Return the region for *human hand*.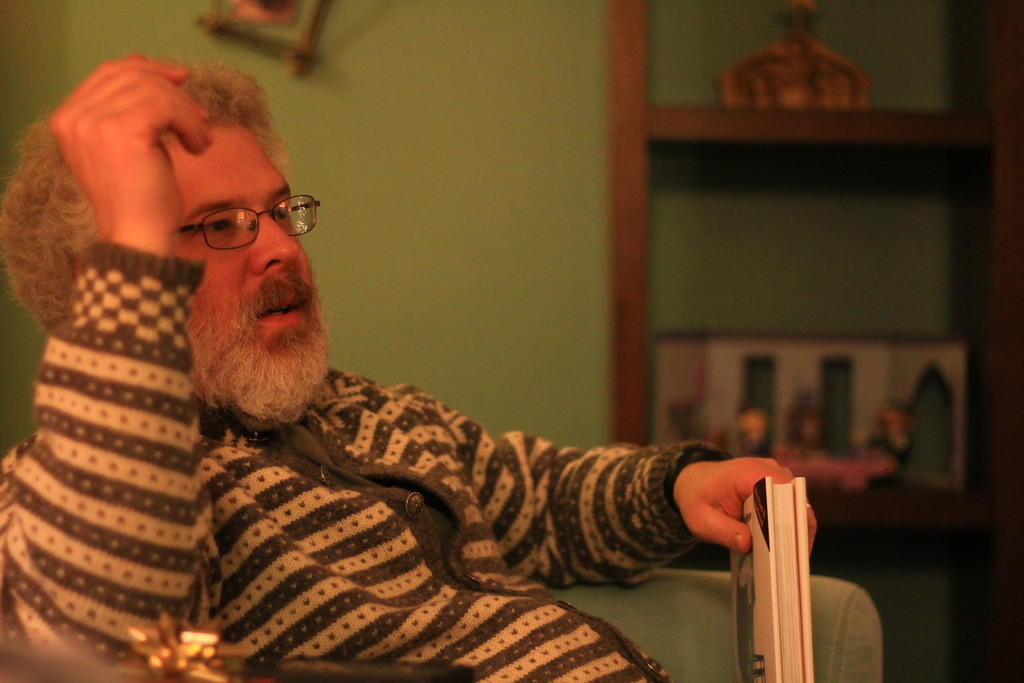
[left=45, top=51, right=218, bottom=242].
